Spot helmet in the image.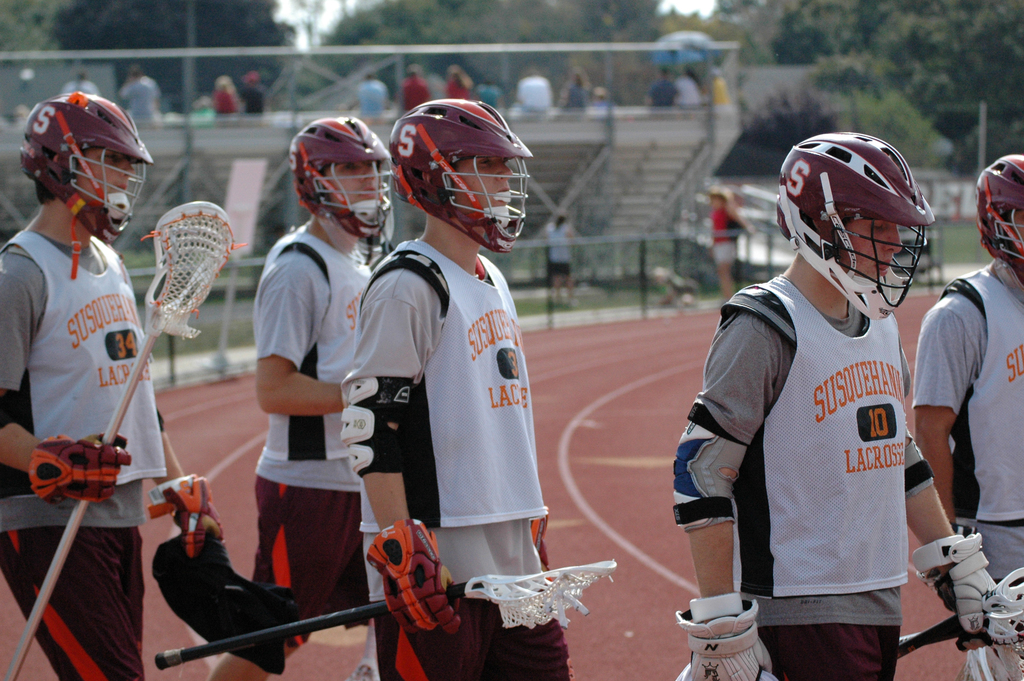
helmet found at select_region(387, 87, 538, 245).
